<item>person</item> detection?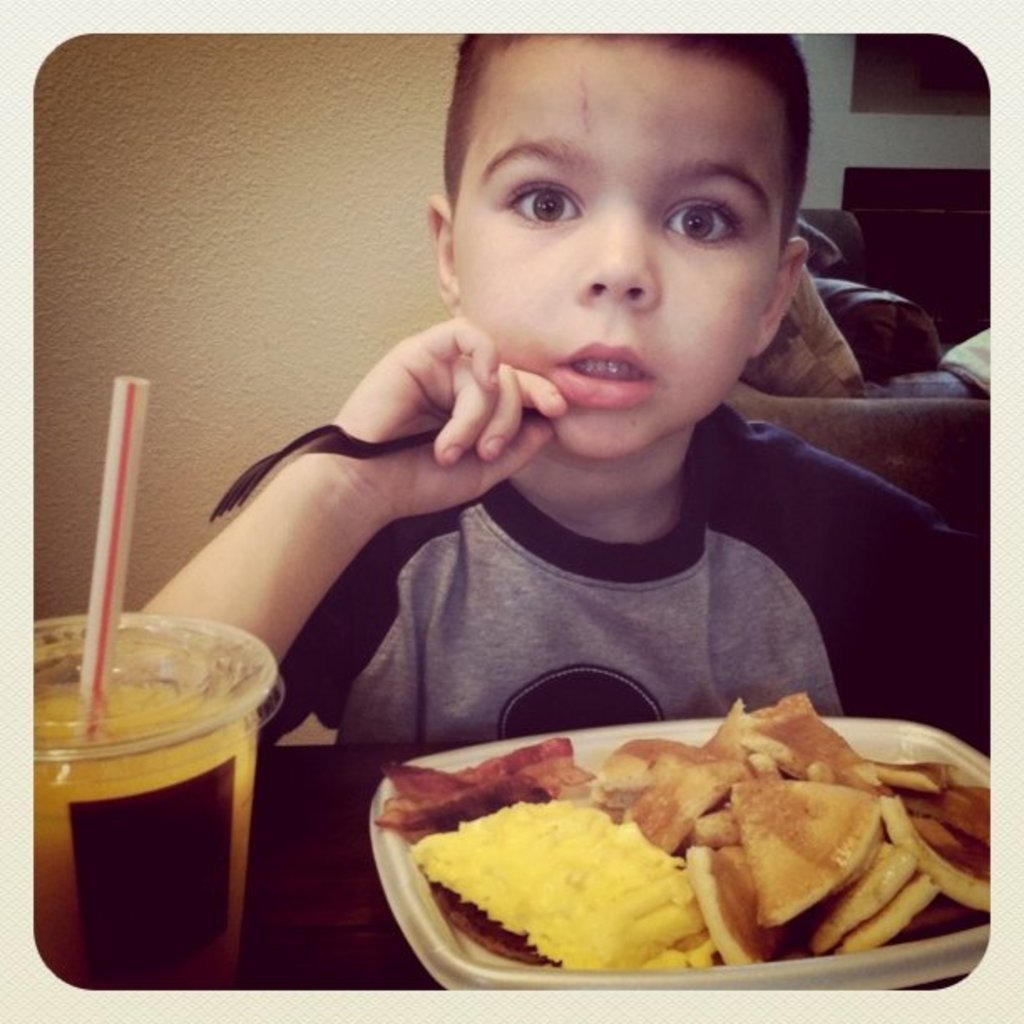
<box>136,35,994,748</box>
